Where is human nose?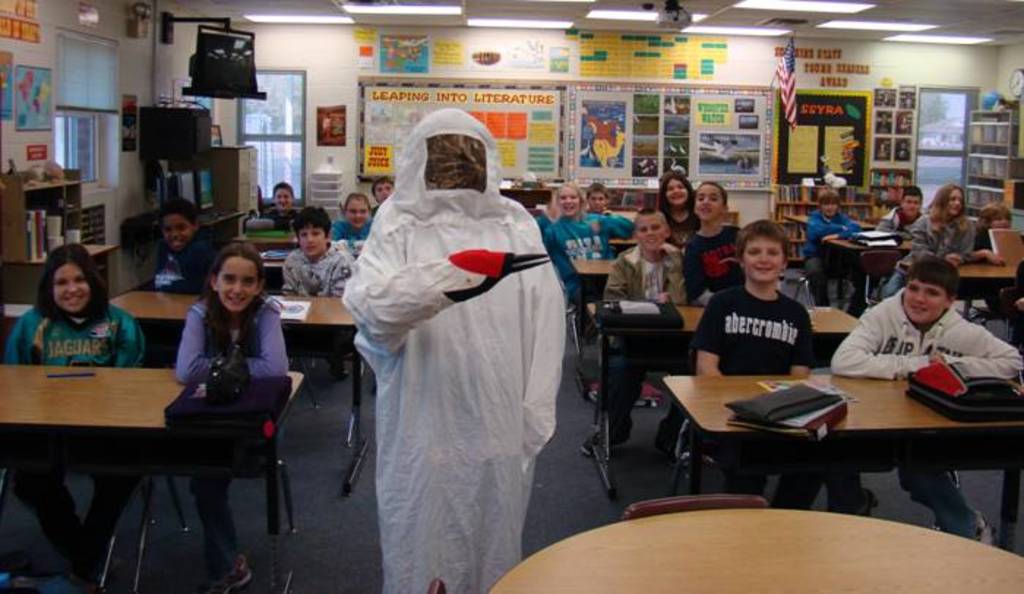
[701, 196, 708, 203].
